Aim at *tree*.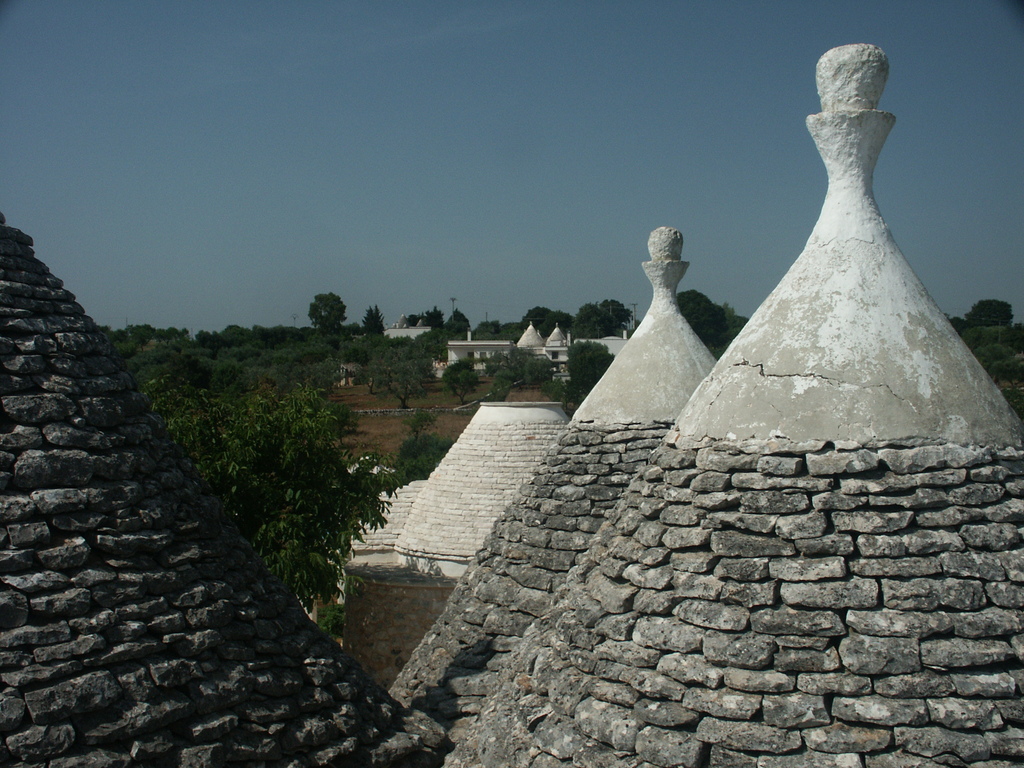
Aimed at (673,284,726,337).
